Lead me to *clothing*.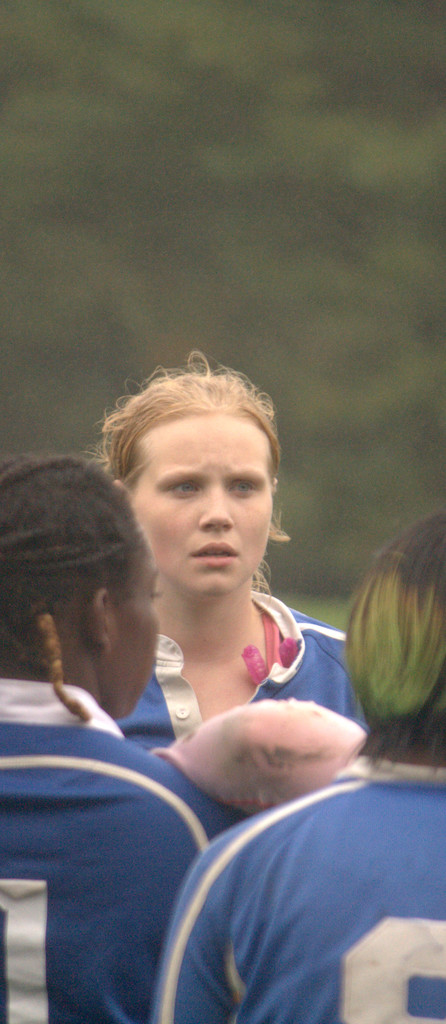
Lead to select_region(104, 608, 370, 774).
